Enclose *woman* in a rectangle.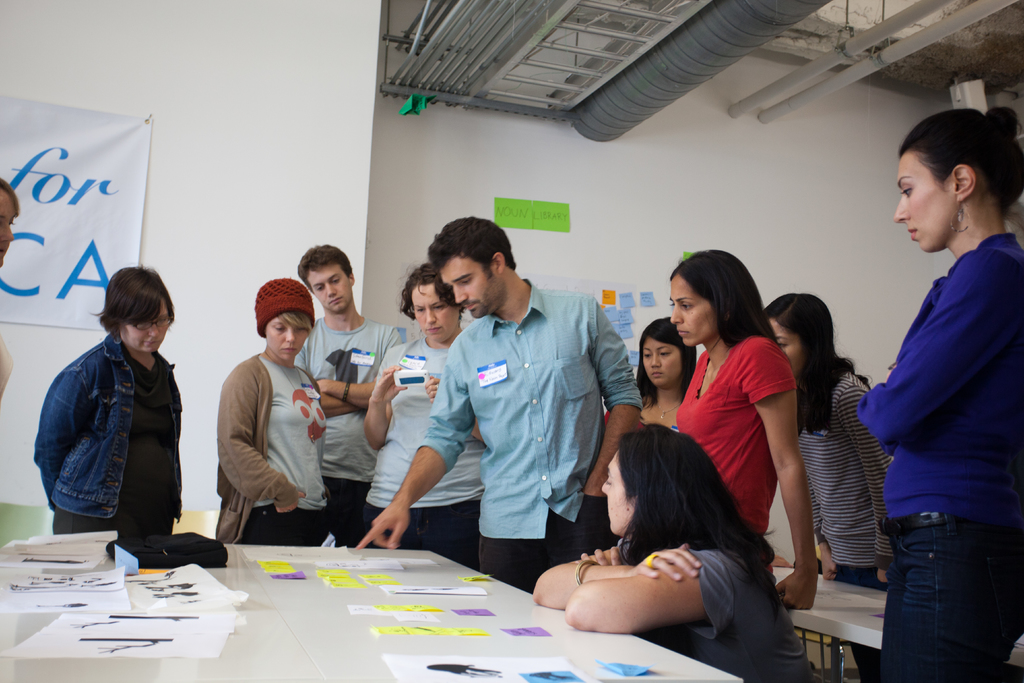
Rect(33, 261, 181, 539).
